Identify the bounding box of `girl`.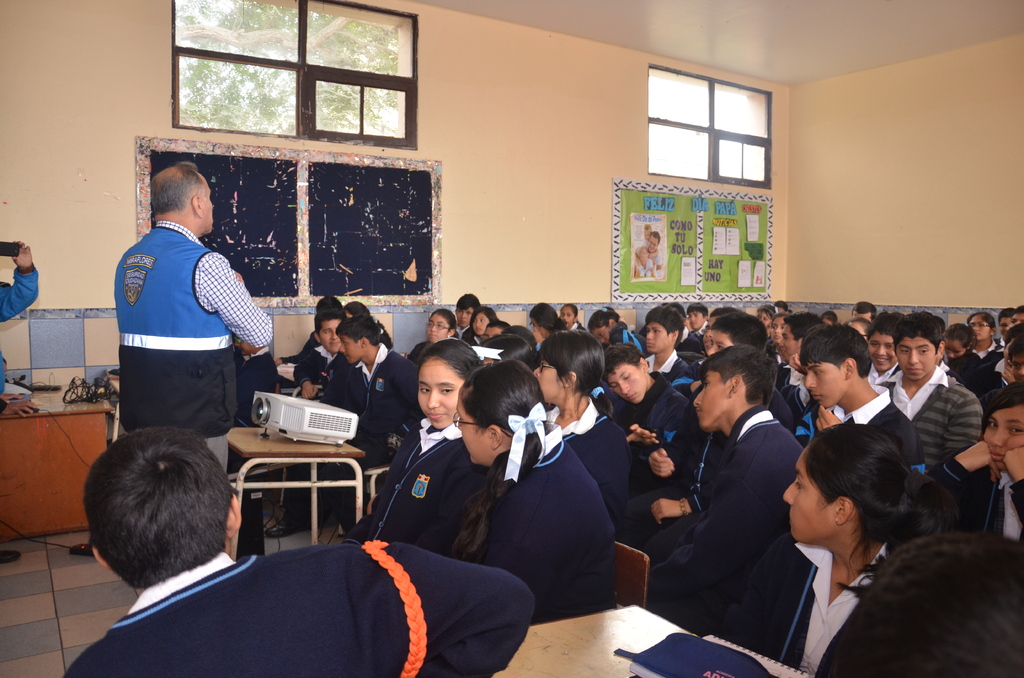
<box>921,379,1023,543</box>.
